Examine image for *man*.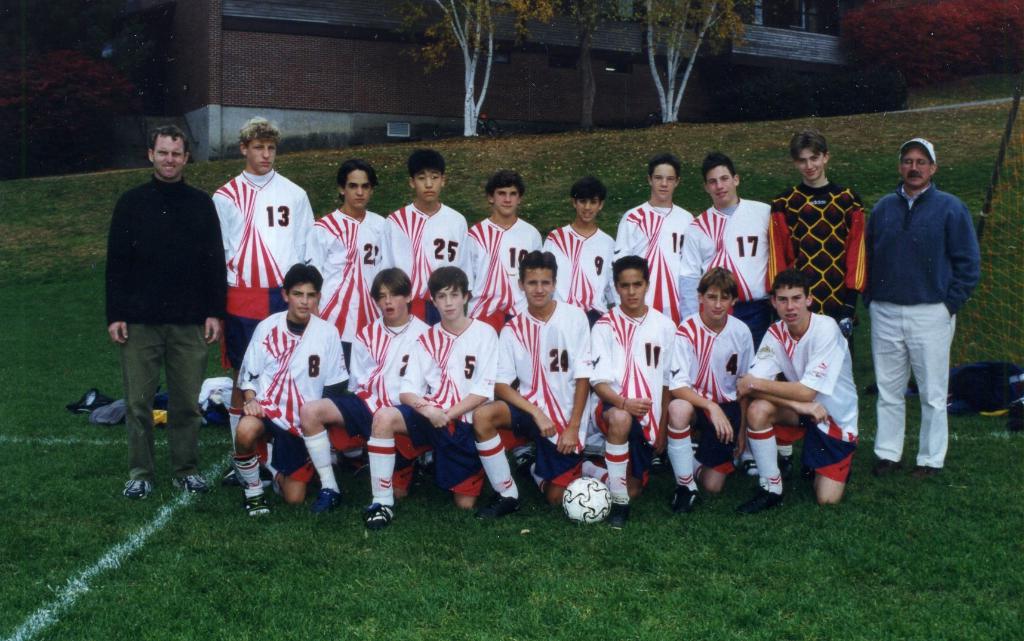
Examination result: pyautogui.locateOnScreen(311, 159, 409, 380).
